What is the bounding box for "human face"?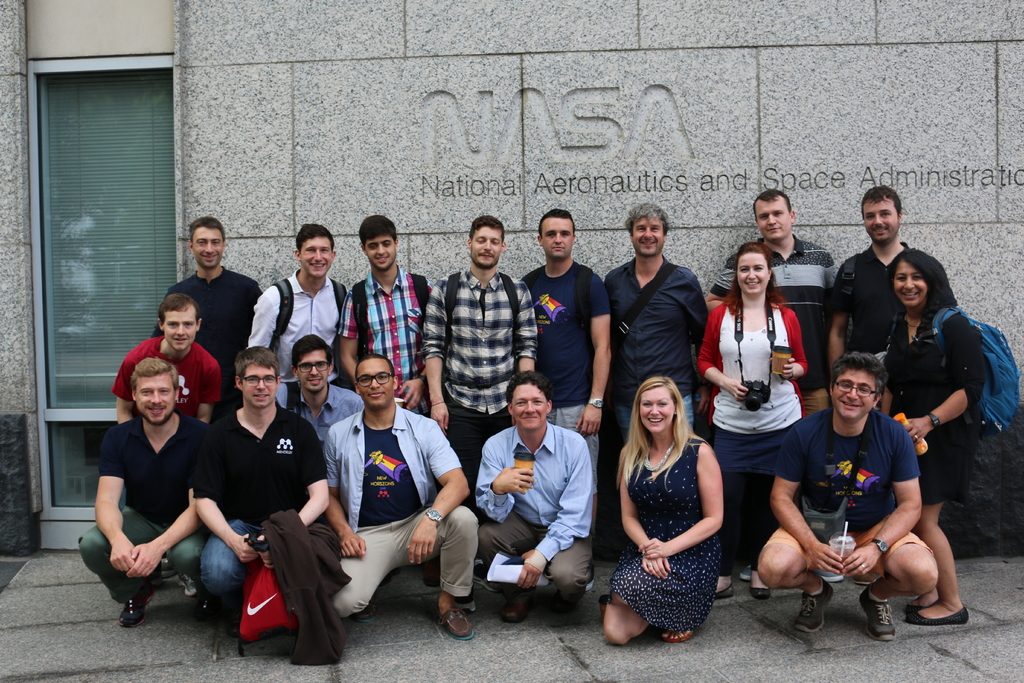
163/309/199/350.
